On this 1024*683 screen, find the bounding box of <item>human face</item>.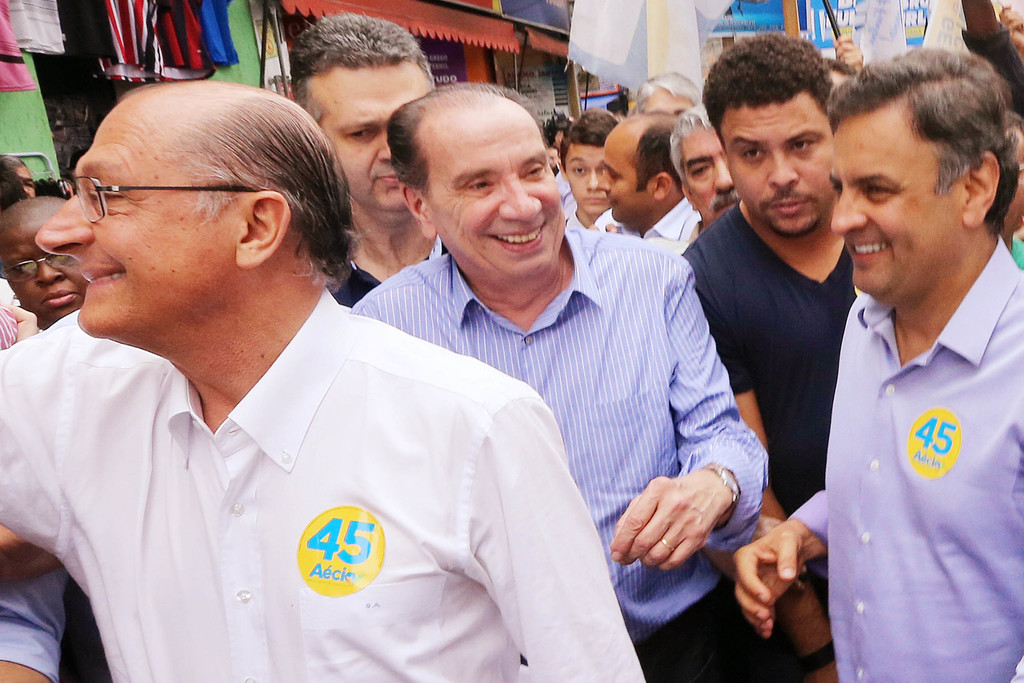
Bounding box: box=[35, 103, 239, 338].
